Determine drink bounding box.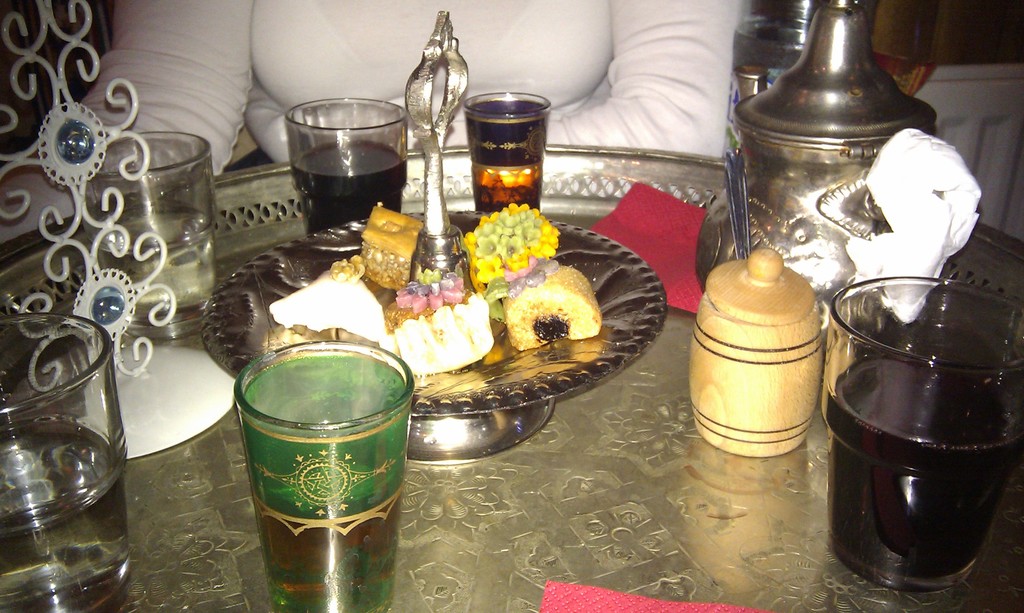
Determined: locate(0, 418, 132, 612).
